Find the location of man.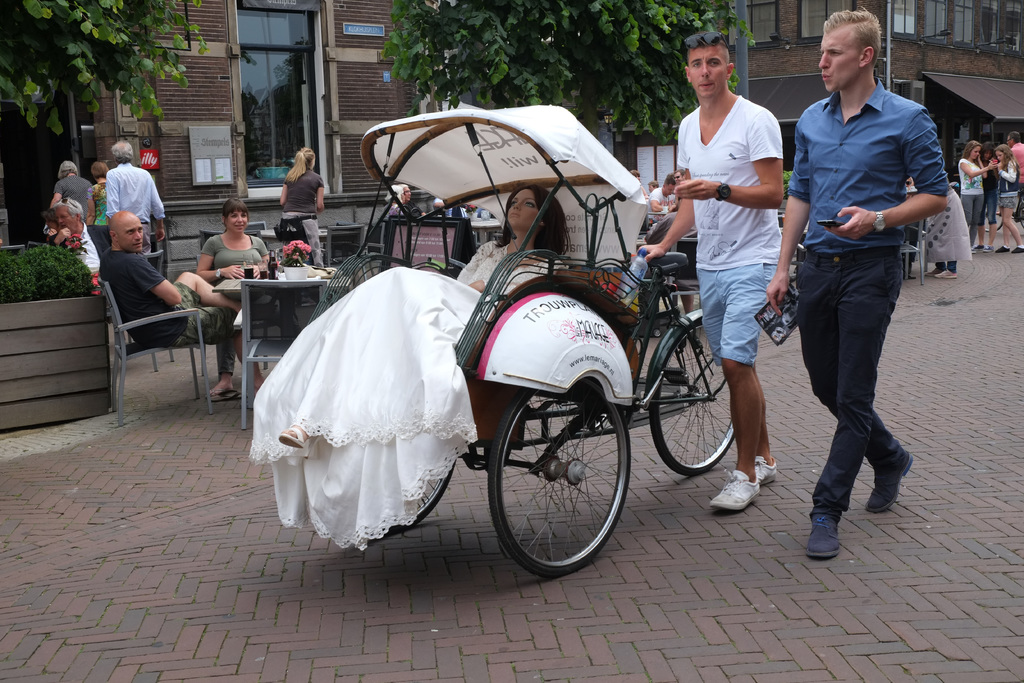
Location: region(637, 33, 786, 512).
